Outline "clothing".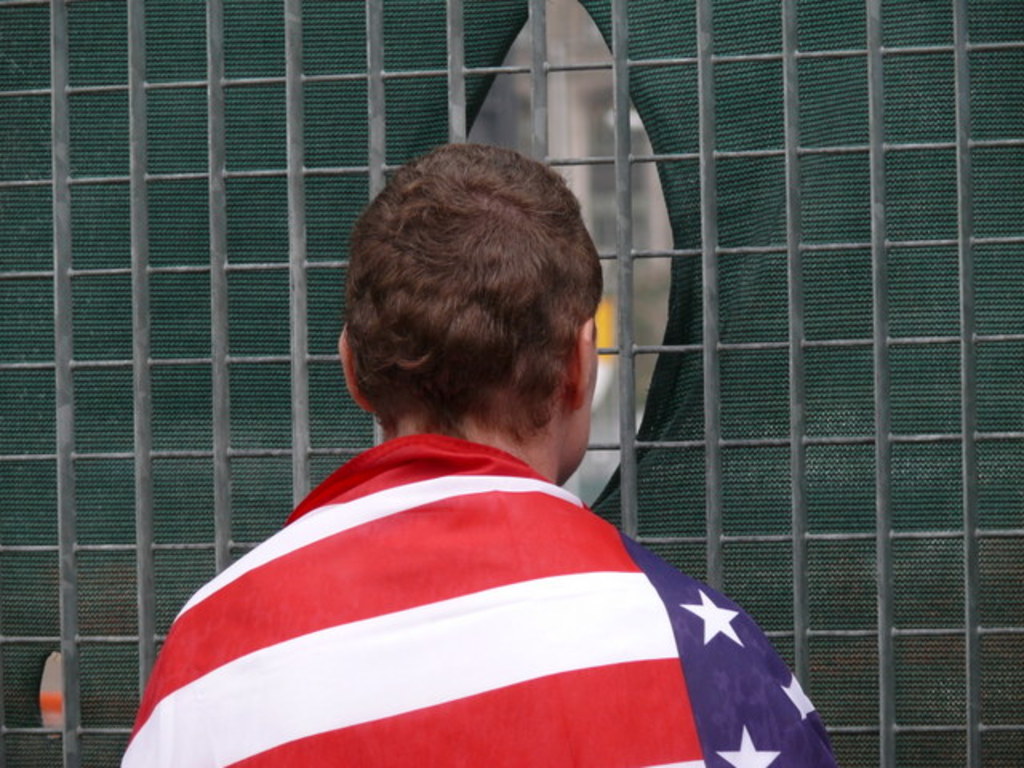
Outline: bbox=(146, 381, 803, 755).
